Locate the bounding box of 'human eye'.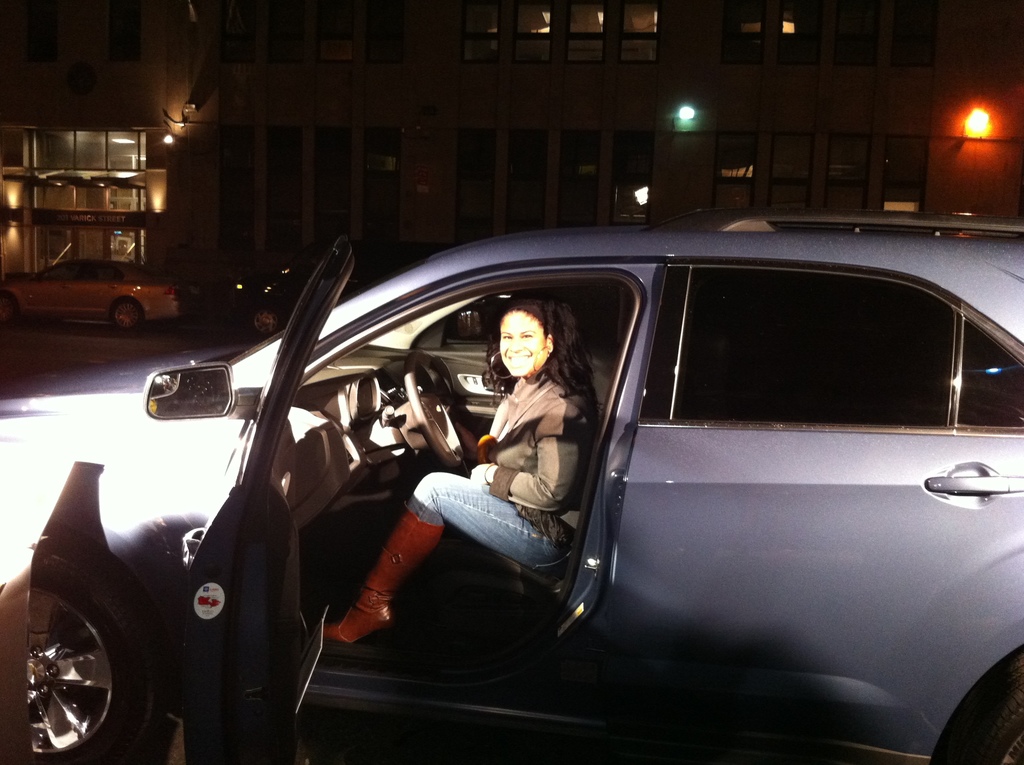
Bounding box: (x1=499, y1=335, x2=515, y2=341).
